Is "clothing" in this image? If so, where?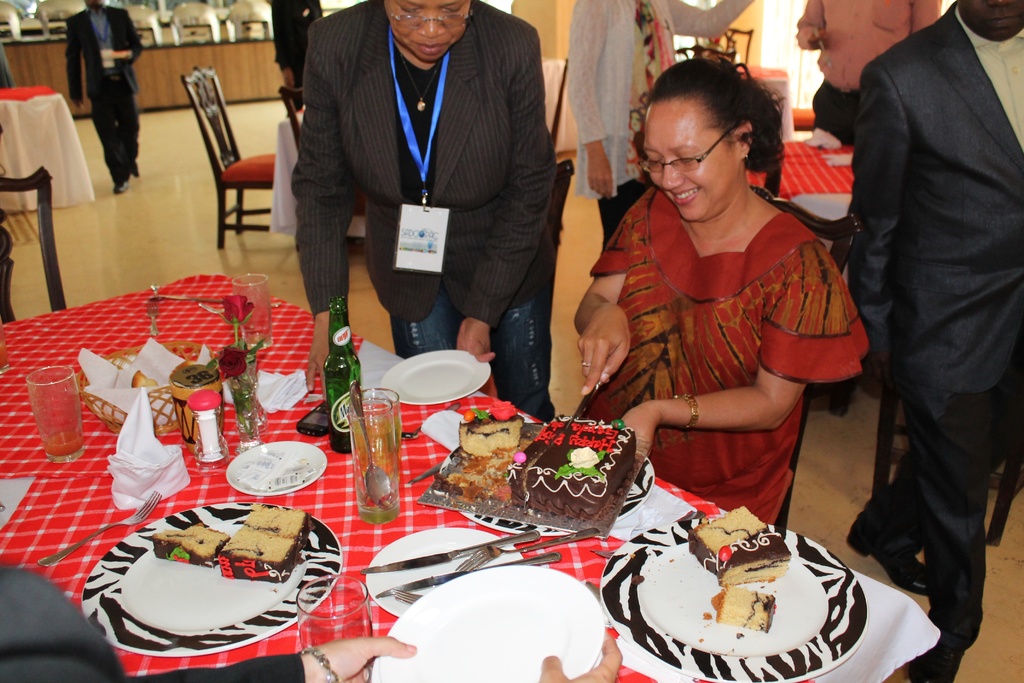
Yes, at 565/0/755/251.
